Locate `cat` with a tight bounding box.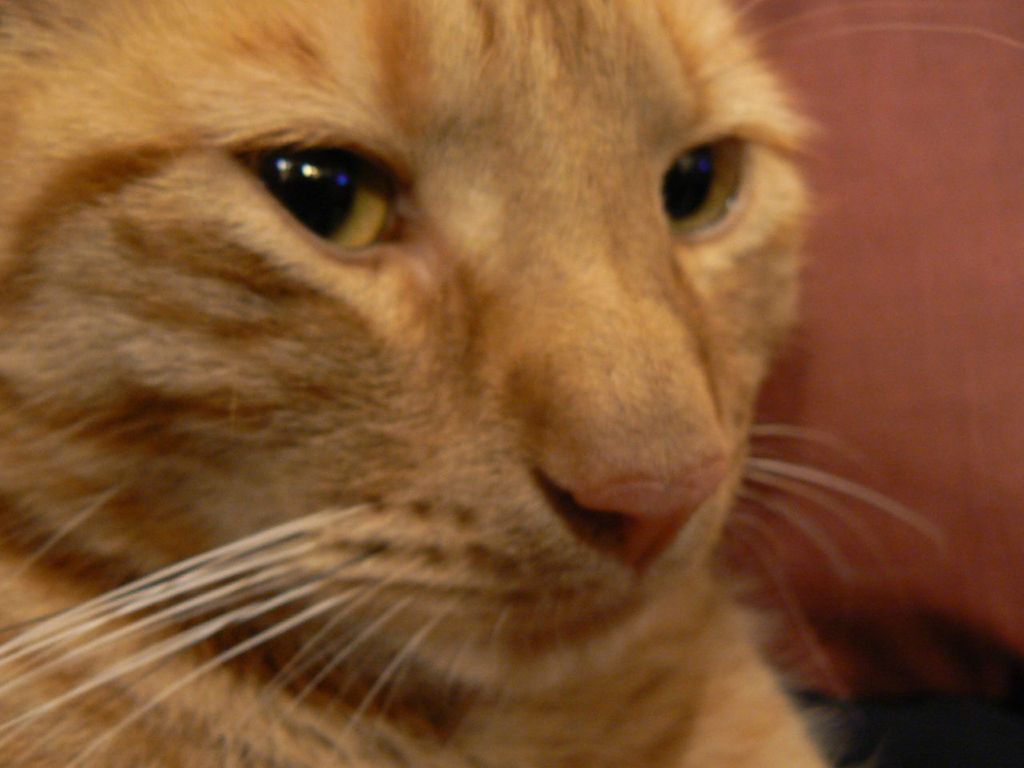
box=[0, 0, 1013, 767].
